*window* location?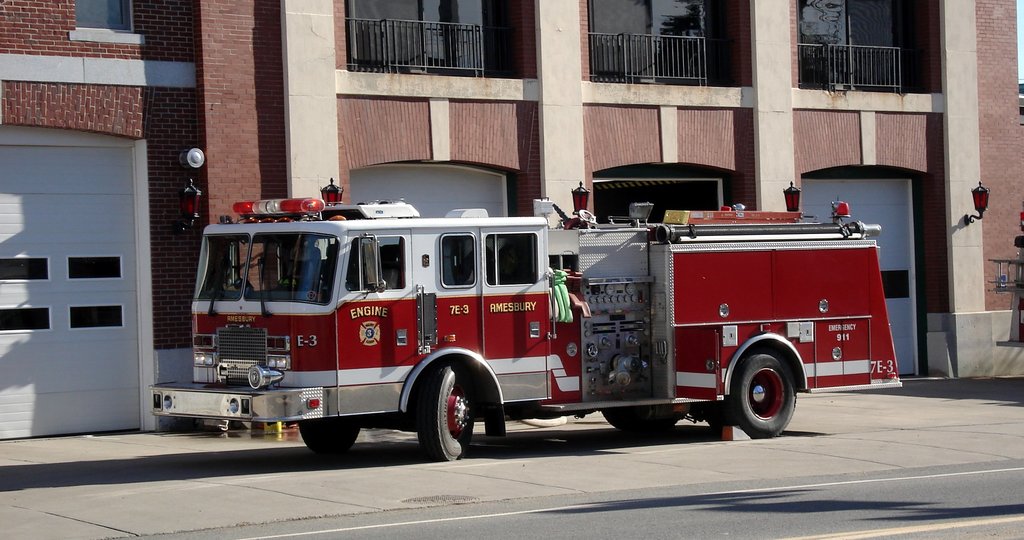
[x1=430, y1=231, x2=477, y2=288]
